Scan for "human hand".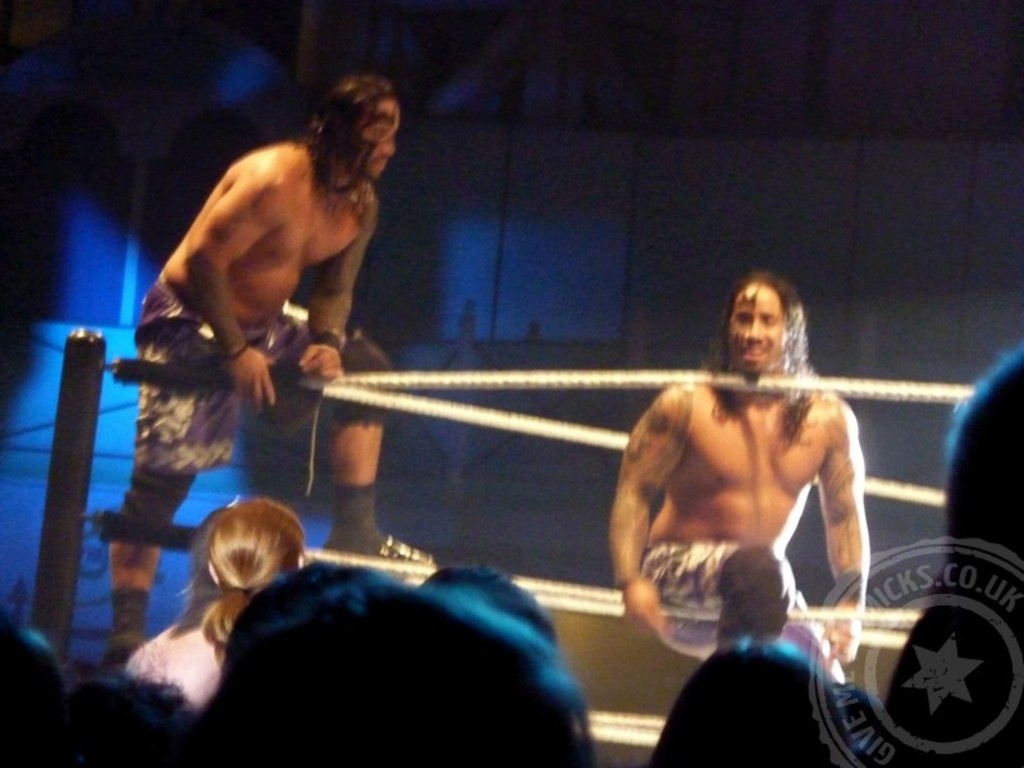
Scan result: <region>815, 607, 867, 664</region>.
